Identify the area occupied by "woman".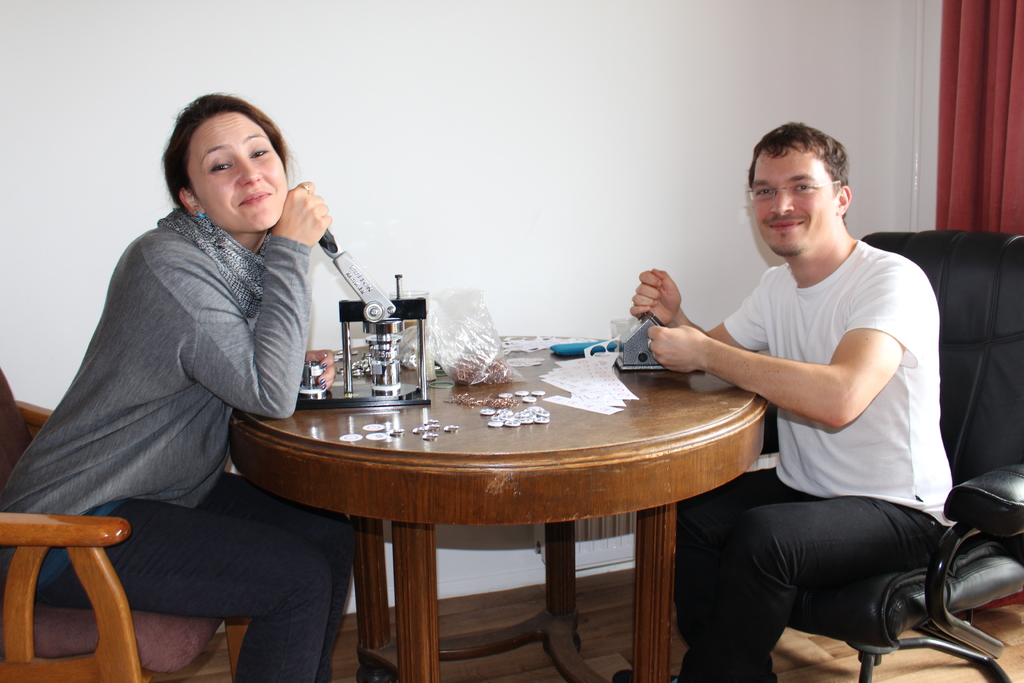
Area: rect(40, 82, 341, 653).
